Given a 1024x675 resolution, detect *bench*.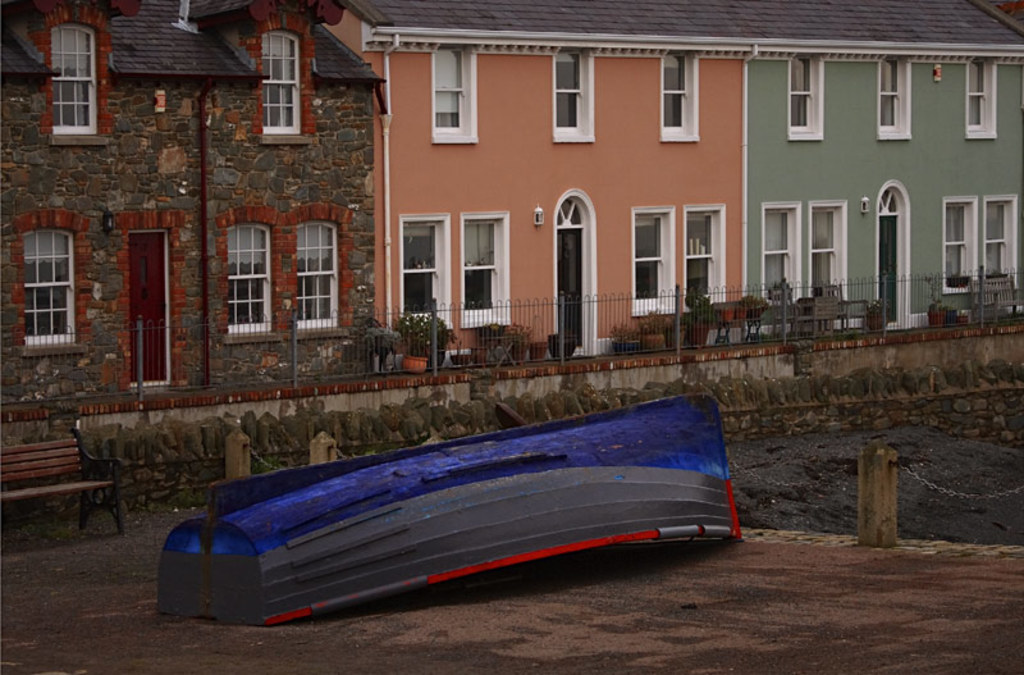
box(4, 415, 127, 549).
